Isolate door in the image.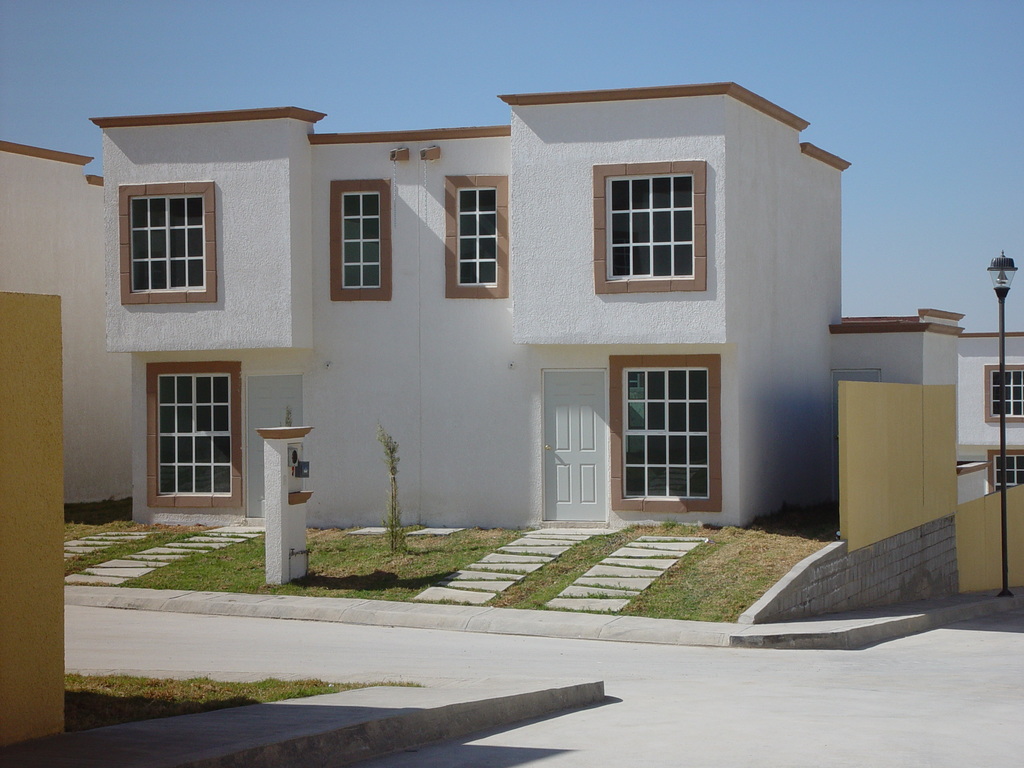
Isolated region: box(248, 374, 303, 518).
